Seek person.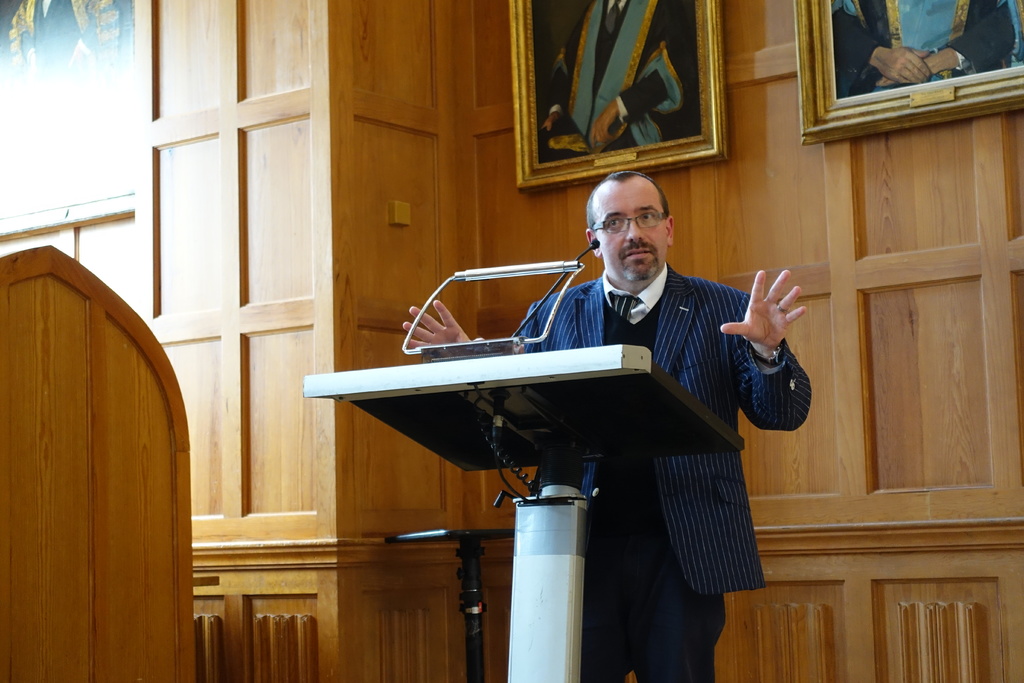
(534,1,699,165).
